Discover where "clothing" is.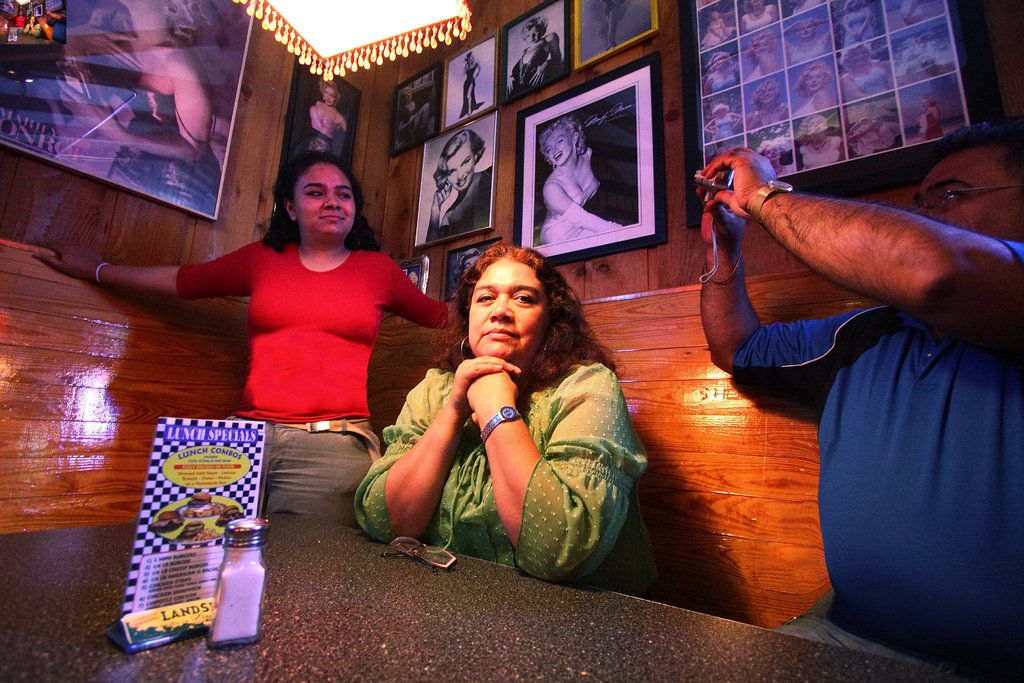
Discovered at crop(347, 348, 638, 595).
